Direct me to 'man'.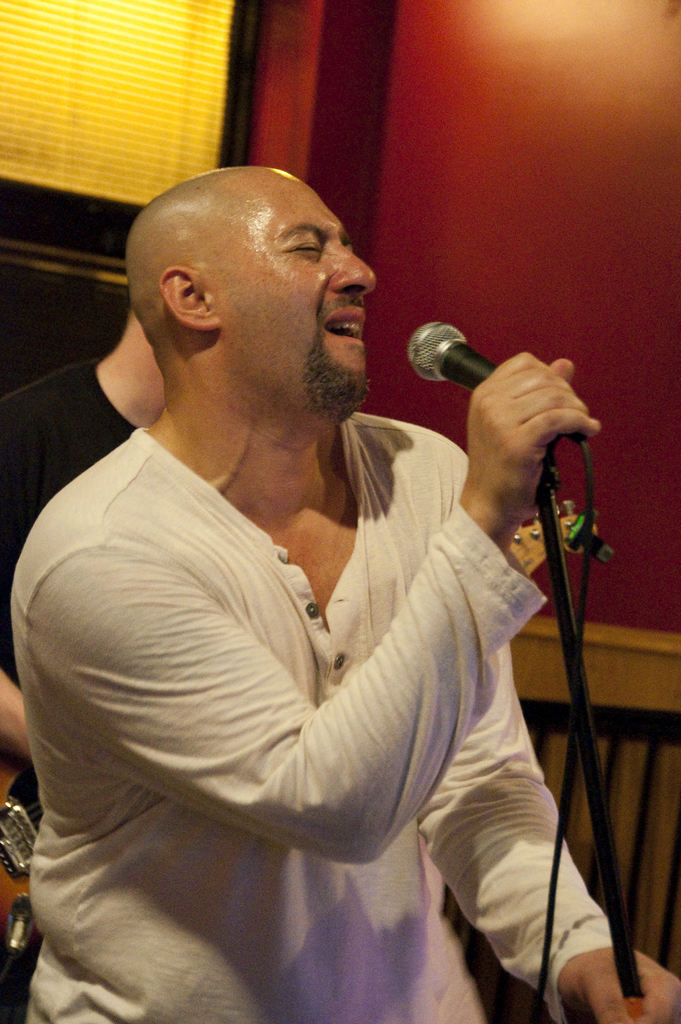
Direction: region(0, 142, 600, 1018).
